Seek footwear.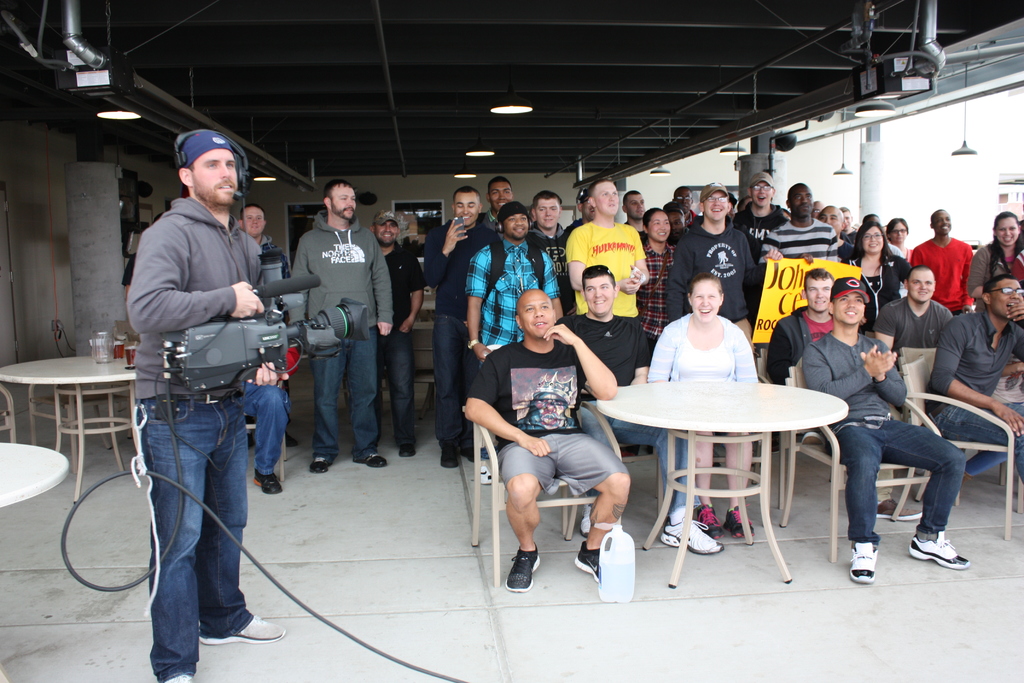
[left=849, top=539, right=877, bottom=581].
